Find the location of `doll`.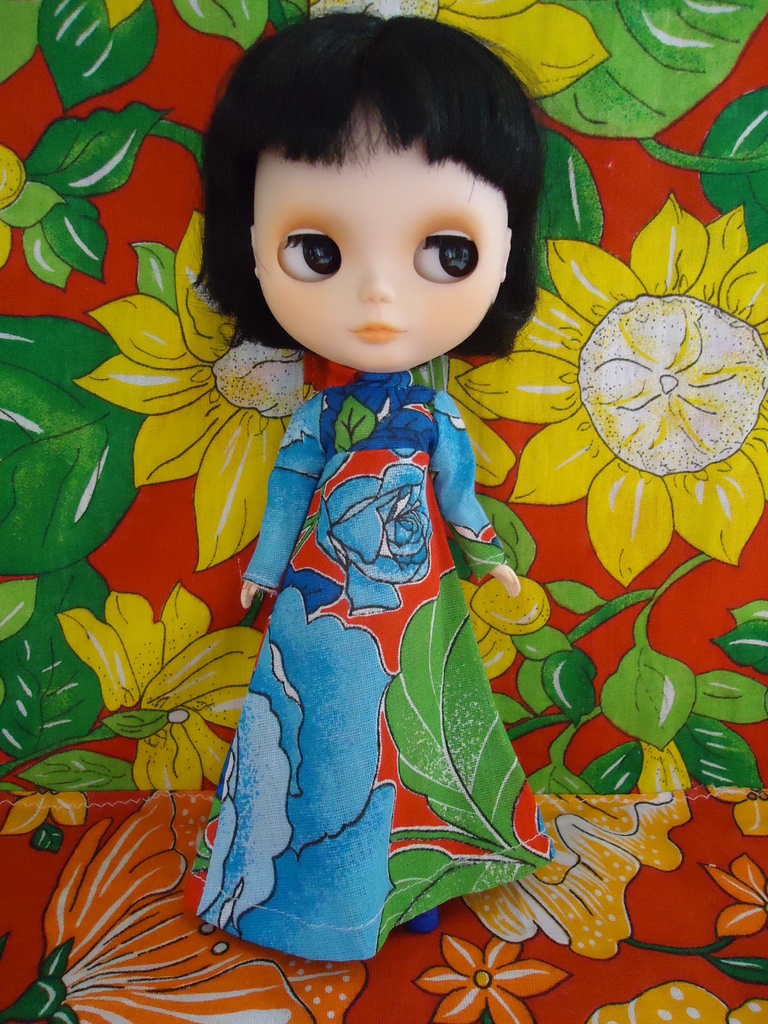
Location: 166, 4, 565, 972.
